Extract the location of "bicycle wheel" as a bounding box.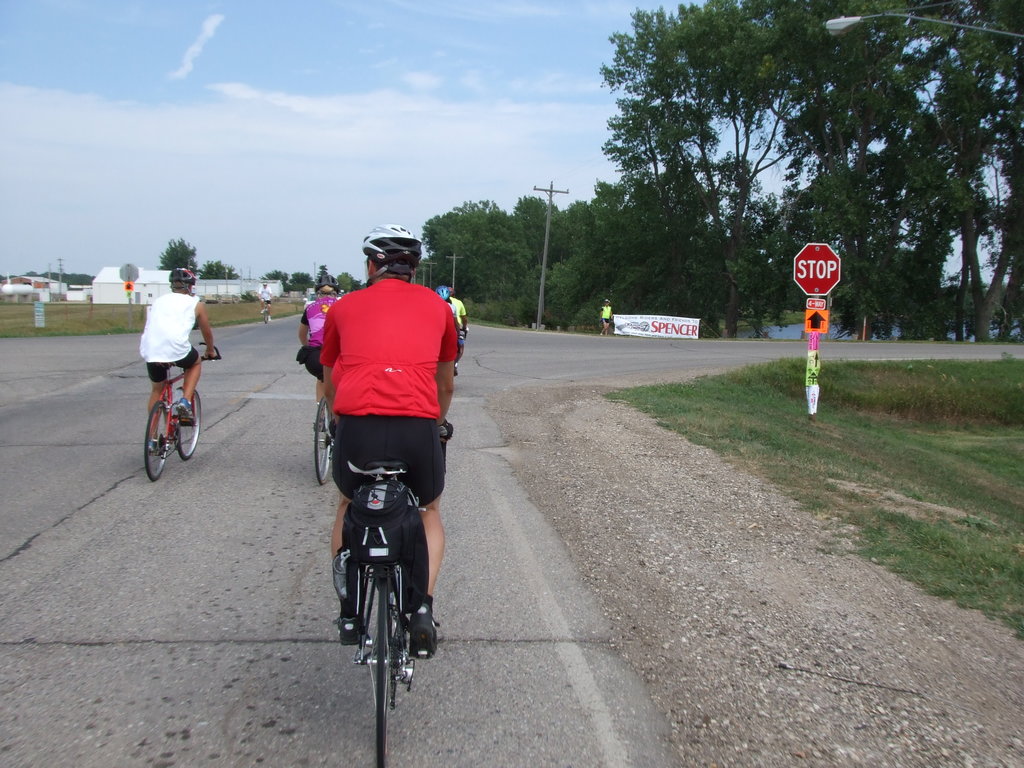
[x1=310, y1=399, x2=334, y2=486].
